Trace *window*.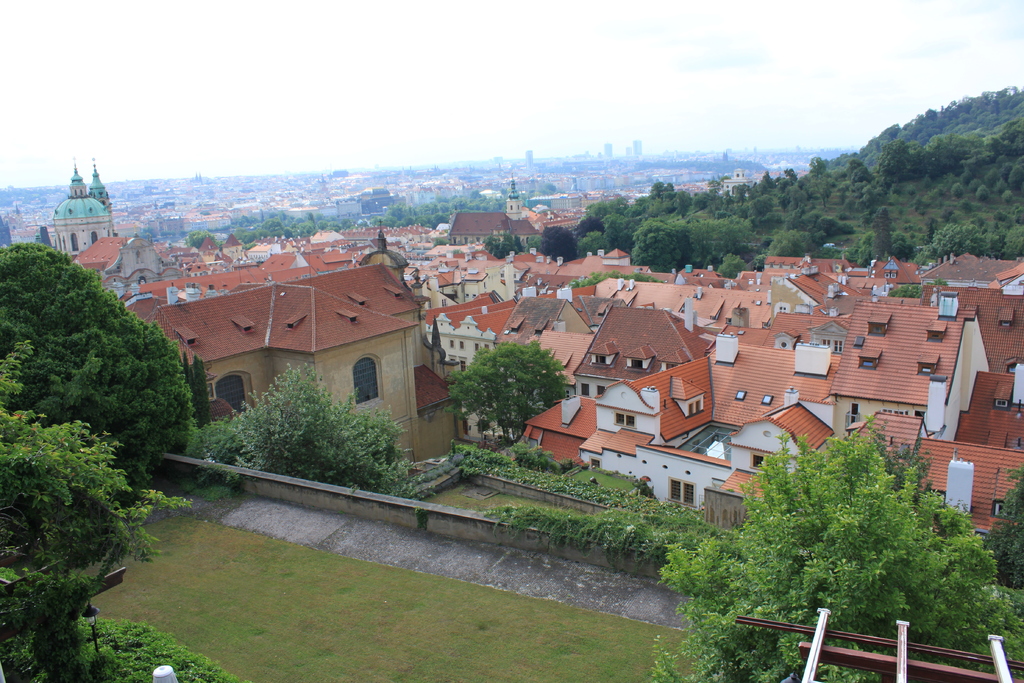
Traced to box=[594, 388, 604, 399].
